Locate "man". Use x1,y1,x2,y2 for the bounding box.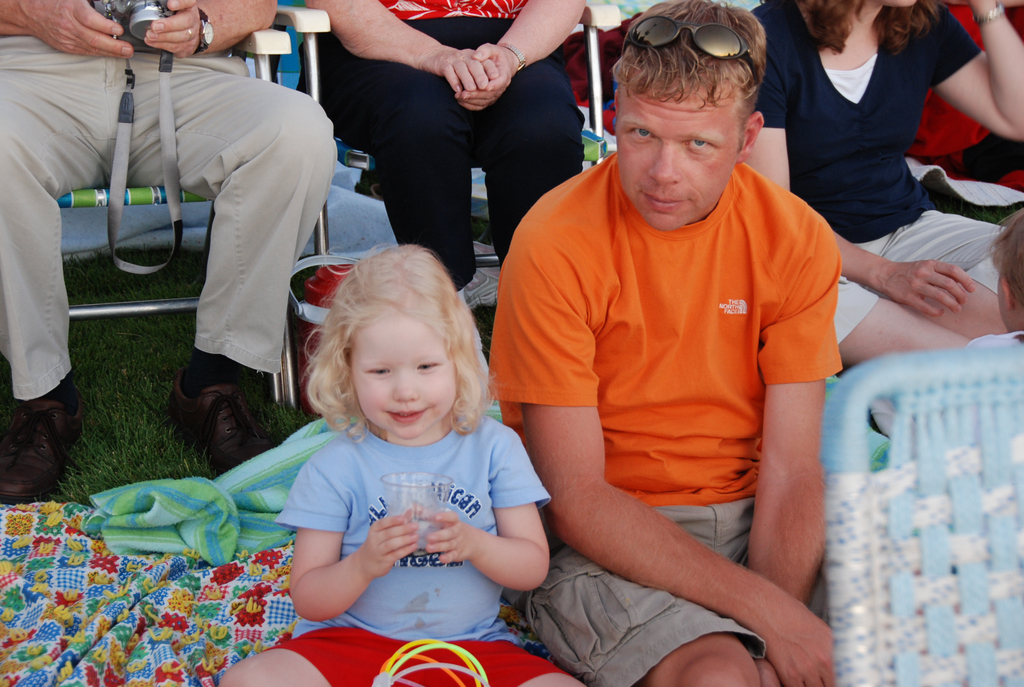
0,0,337,506.
